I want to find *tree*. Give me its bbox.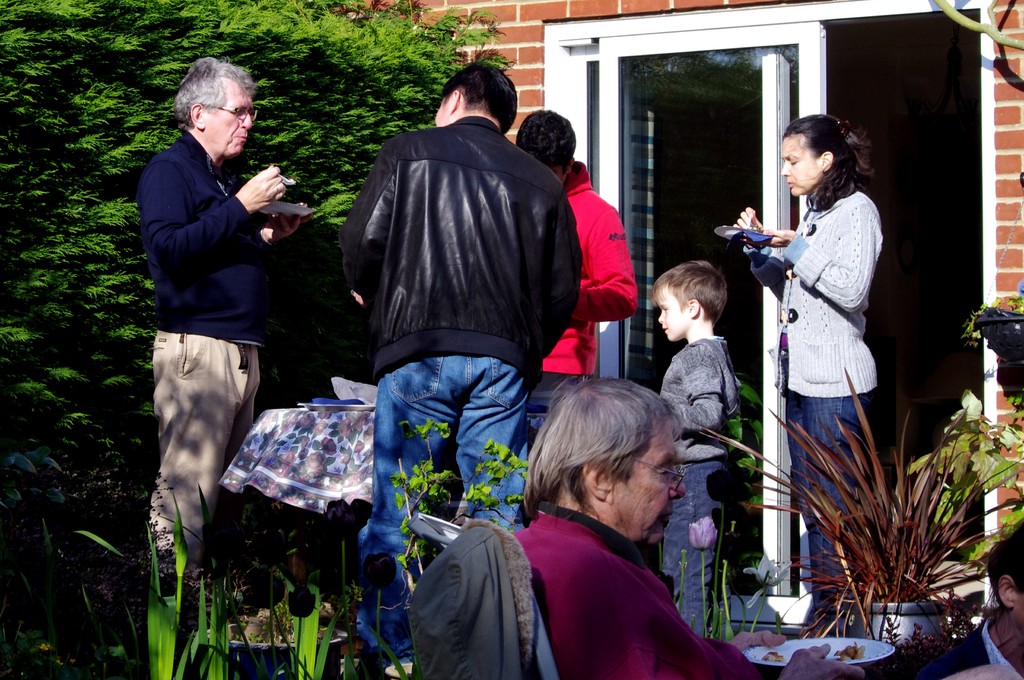
<bbox>0, 0, 520, 475</bbox>.
